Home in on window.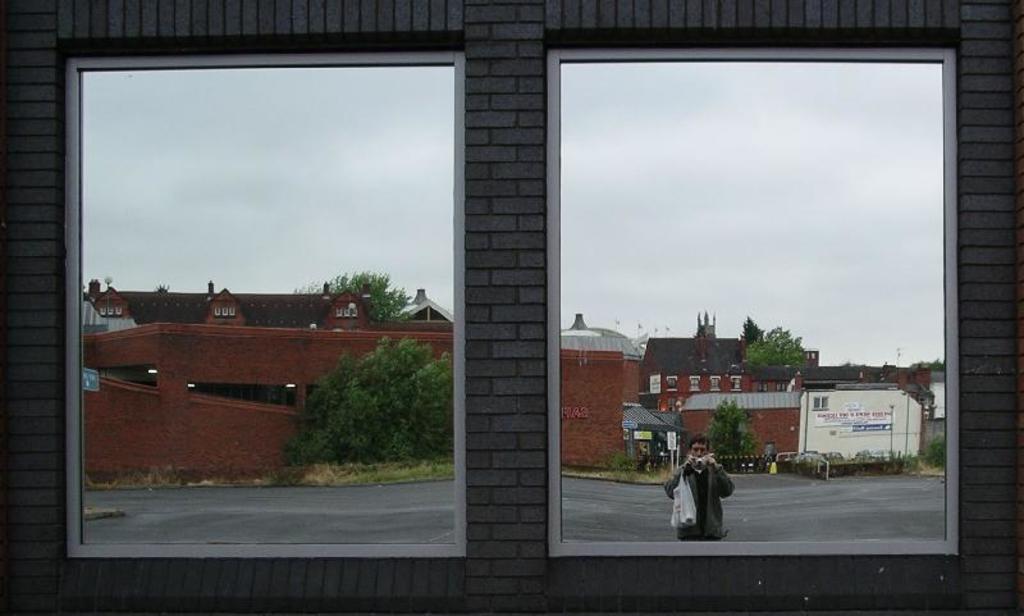
Homed in at l=544, t=28, r=965, b=558.
